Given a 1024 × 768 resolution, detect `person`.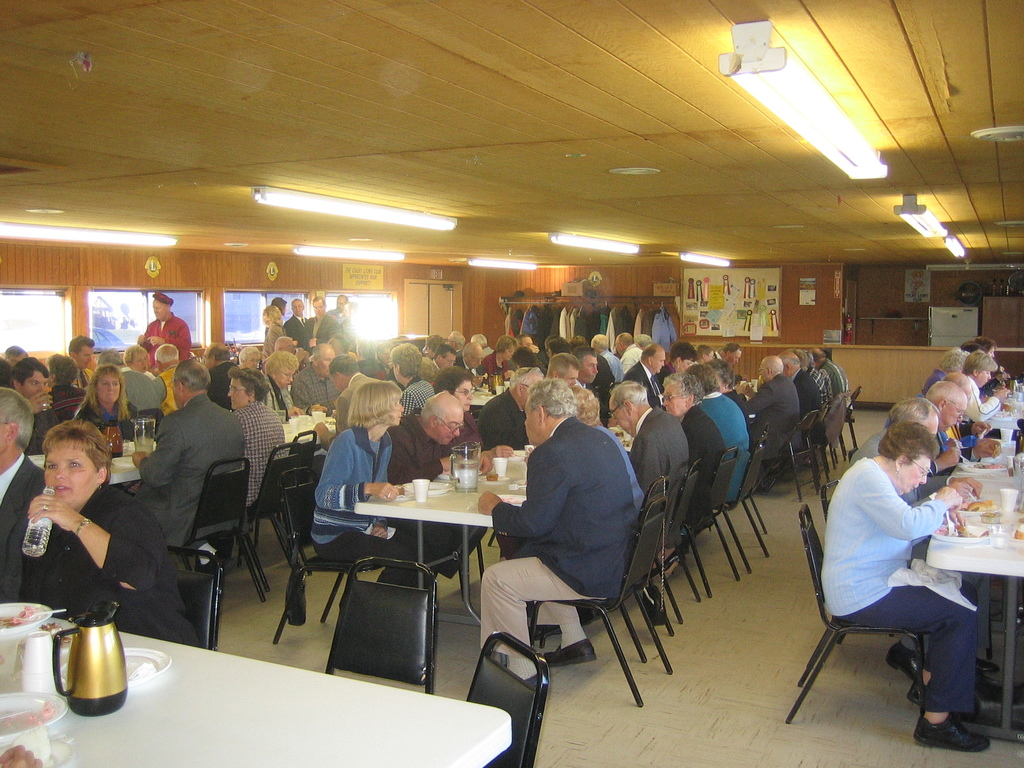
<bbox>663, 342, 697, 374</bbox>.
